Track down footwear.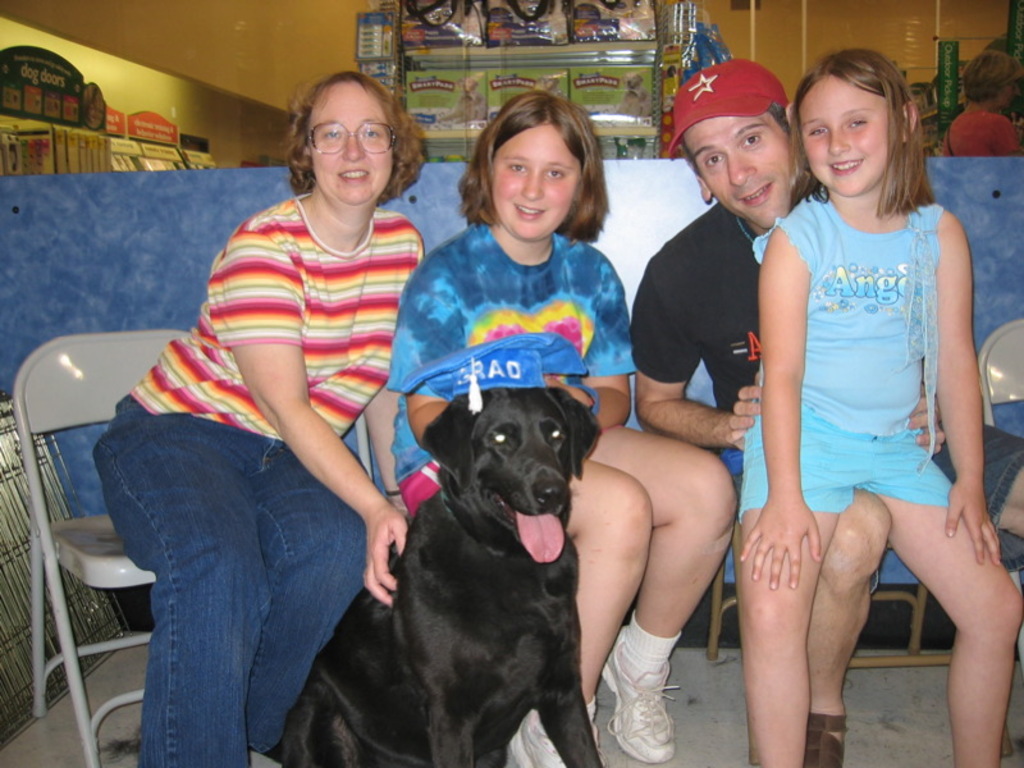
Tracked to [left=796, top=712, right=849, bottom=767].
